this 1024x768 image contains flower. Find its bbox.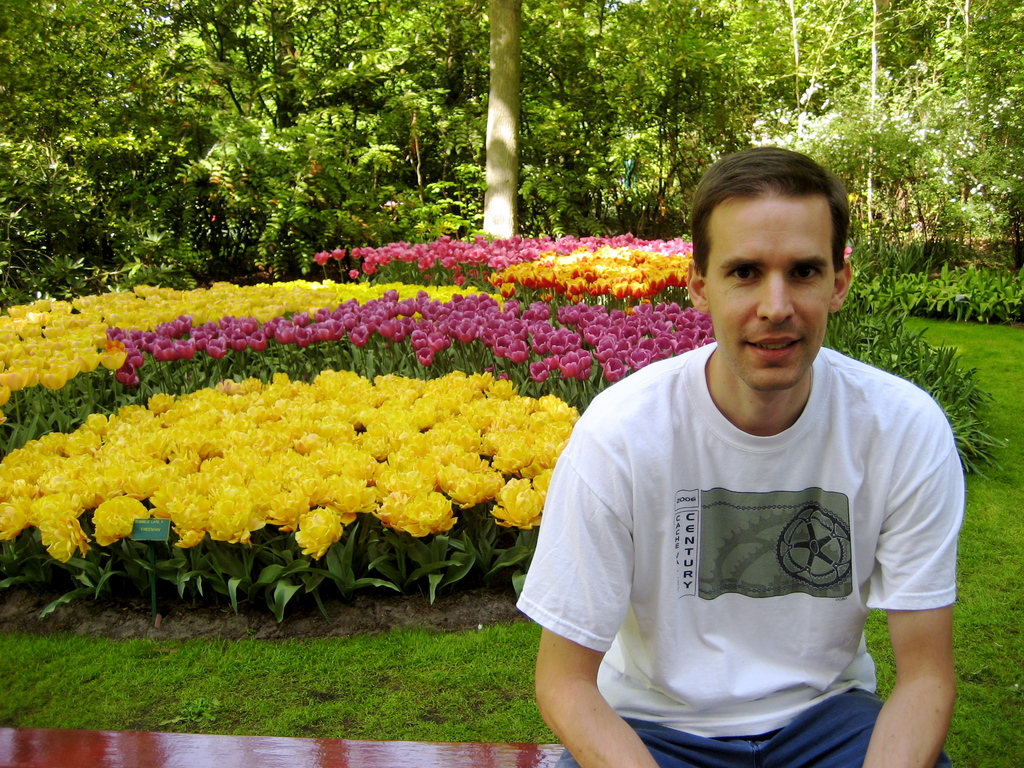
297 511 341 557.
